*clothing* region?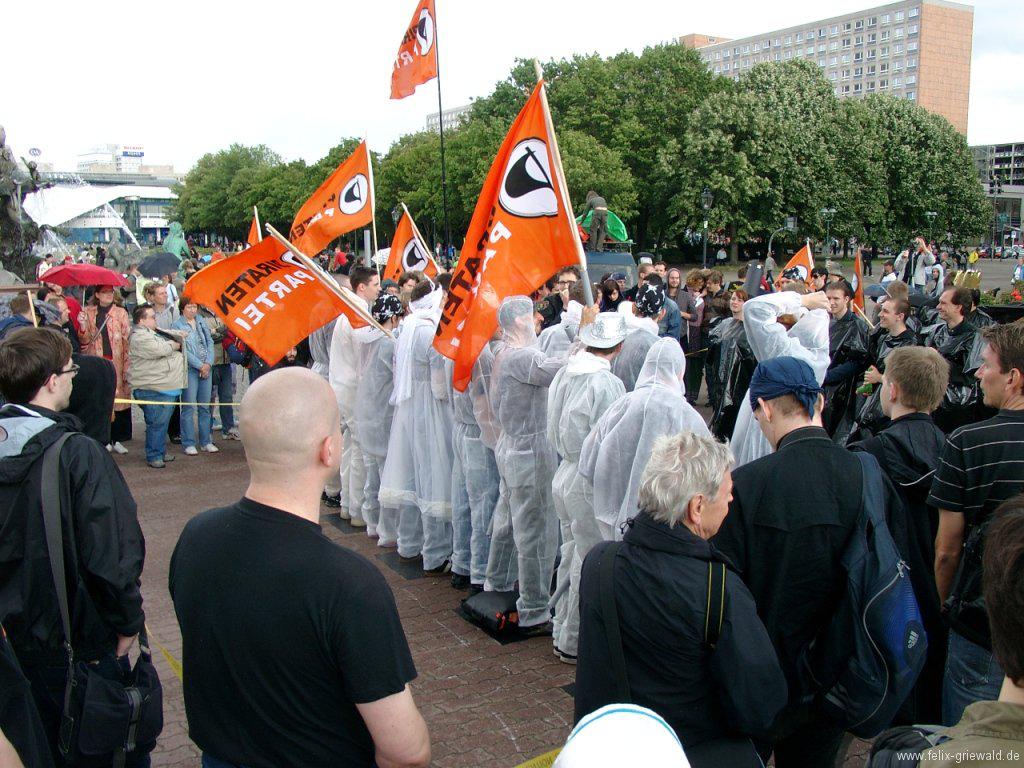
x1=62 y1=298 x2=122 y2=420
